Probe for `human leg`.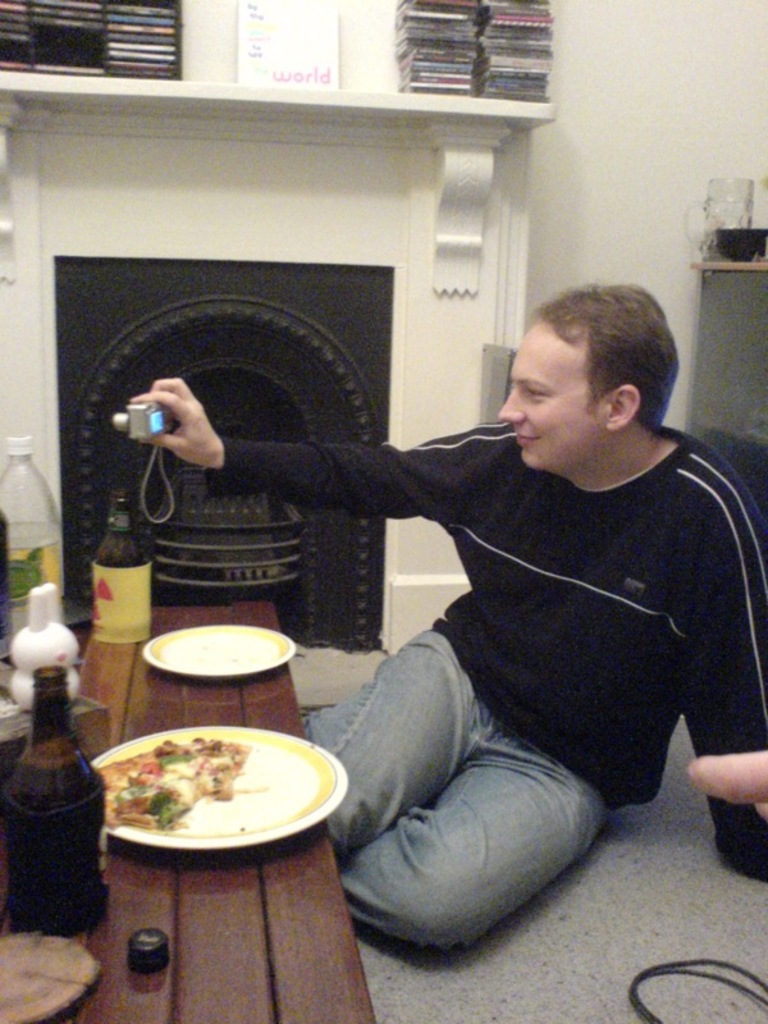
Probe result: locate(335, 737, 609, 943).
